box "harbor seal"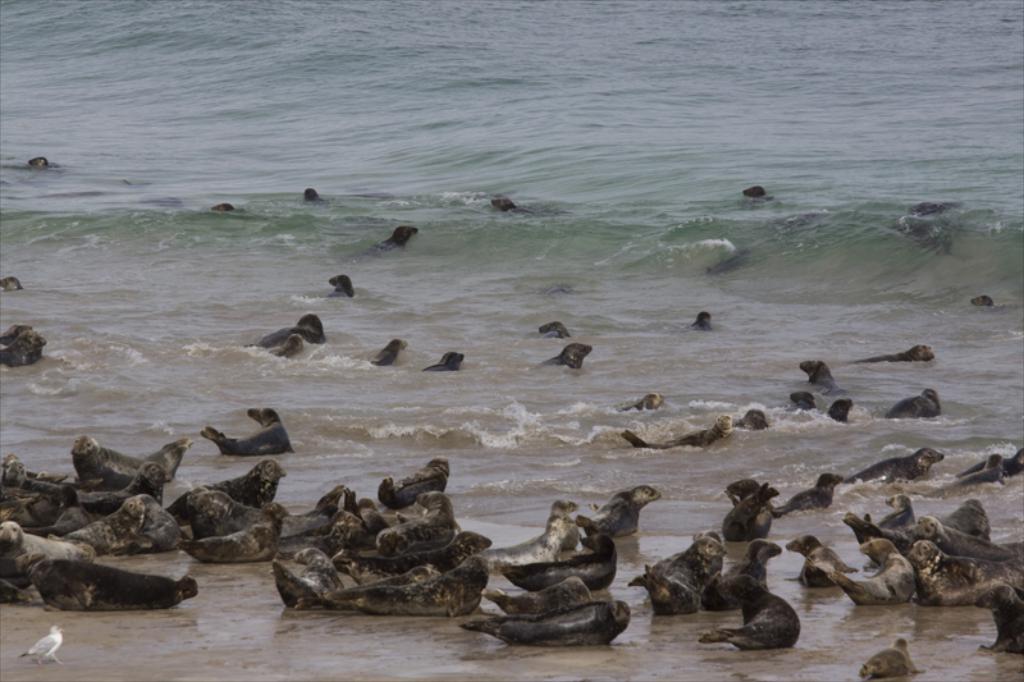
273, 330, 300, 361
